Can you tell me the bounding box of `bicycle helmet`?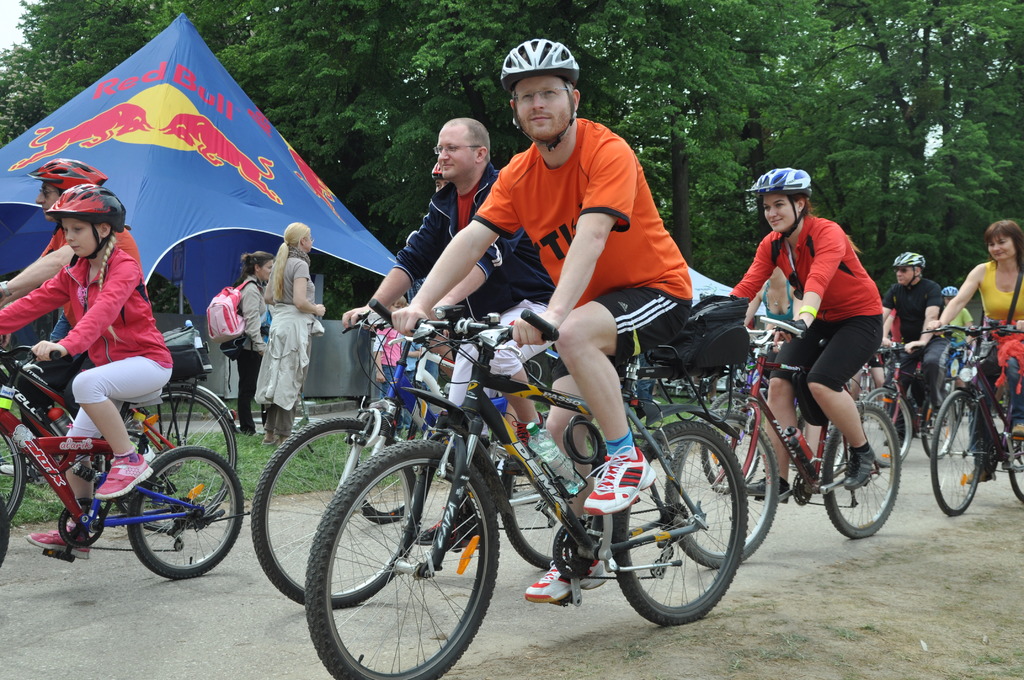
crop(894, 252, 924, 263).
